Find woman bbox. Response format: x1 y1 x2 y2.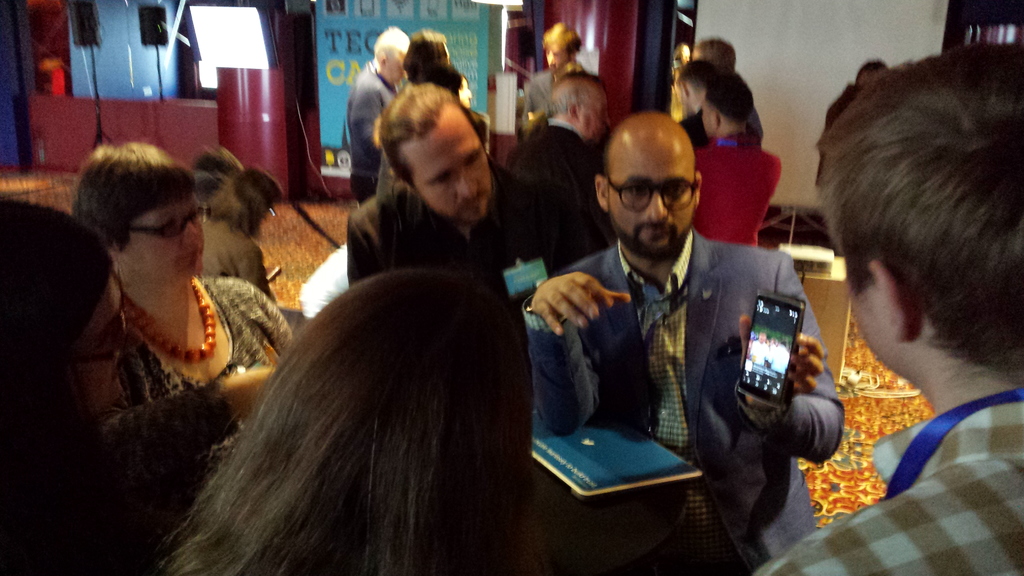
22 131 277 514.
